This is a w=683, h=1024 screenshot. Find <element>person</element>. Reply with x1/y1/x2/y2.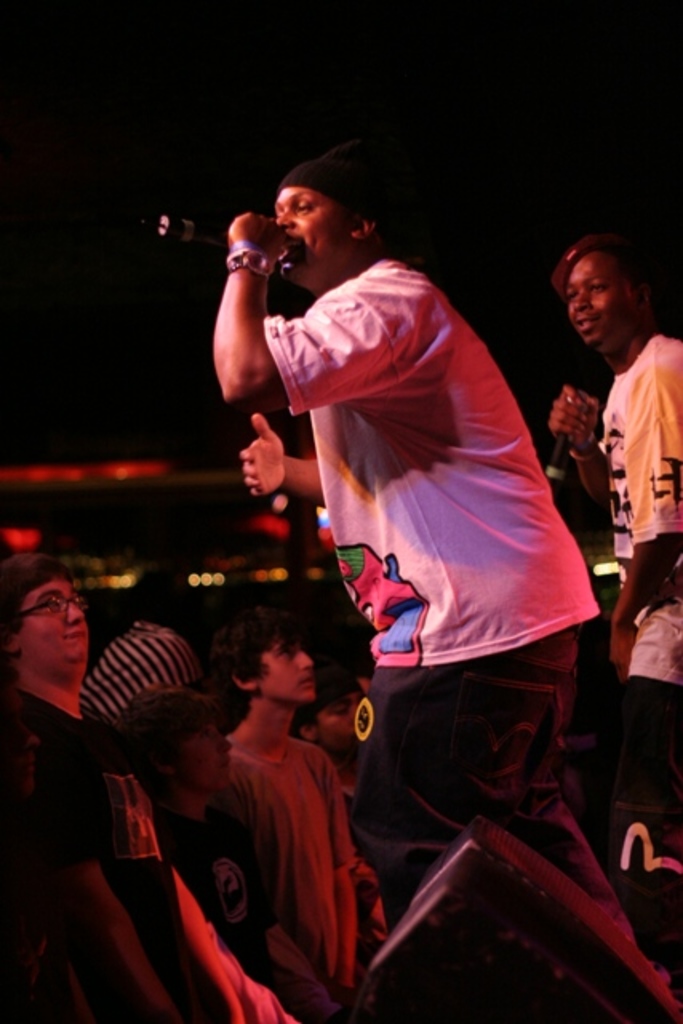
80/566/213/750.
